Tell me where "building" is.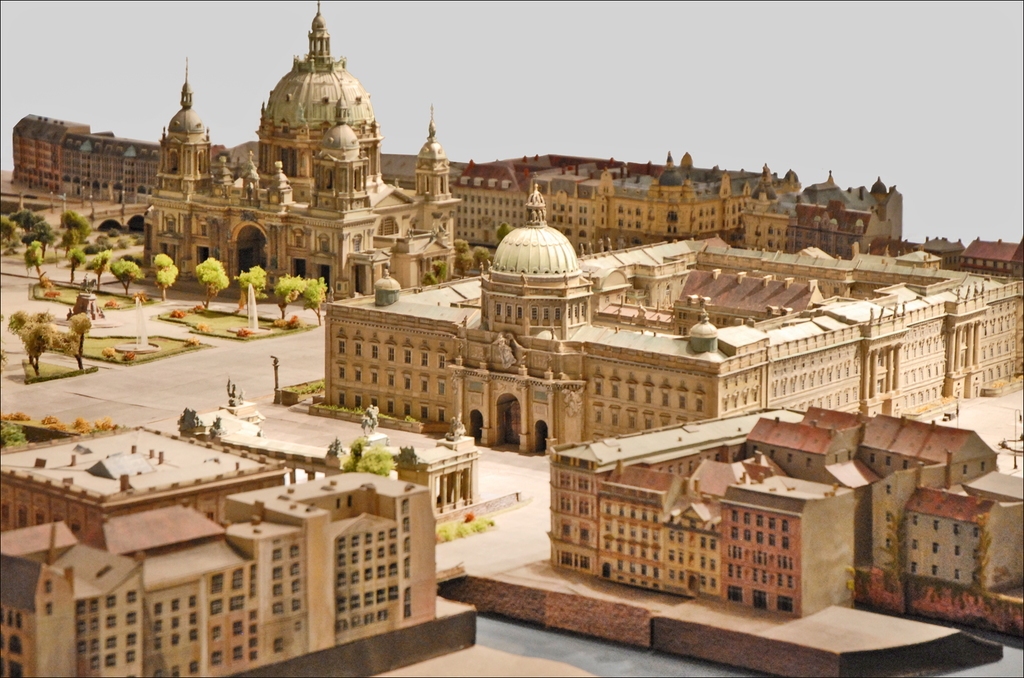
"building" is at {"left": 143, "top": 5, "right": 466, "bottom": 296}.
